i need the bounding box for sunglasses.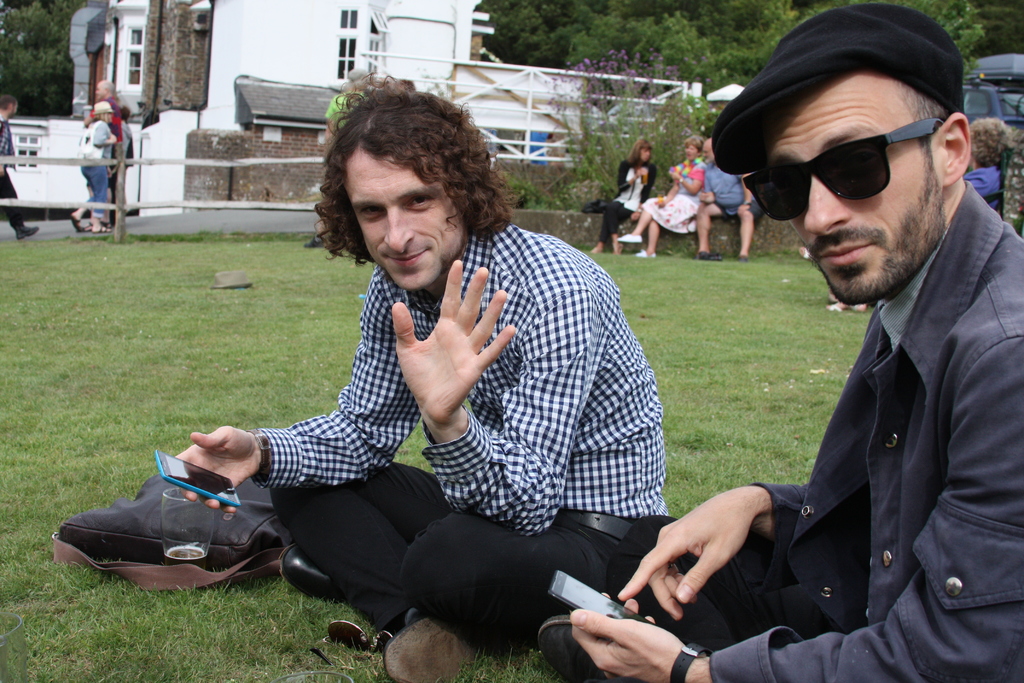
Here it is: region(736, 108, 946, 227).
